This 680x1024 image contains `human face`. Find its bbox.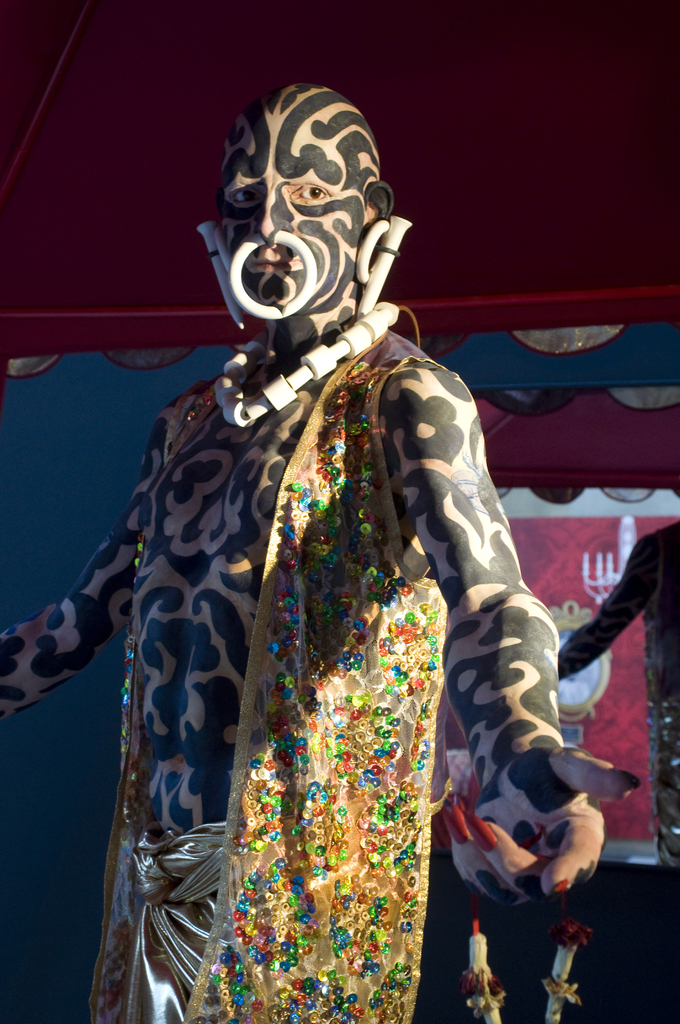
x1=211, y1=113, x2=363, y2=316.
